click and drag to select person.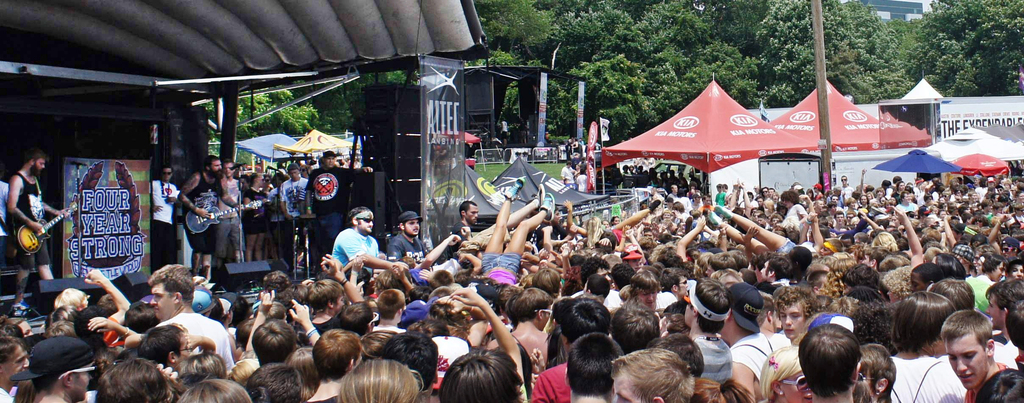
Selection: <box>191,161,246,271</box>.
